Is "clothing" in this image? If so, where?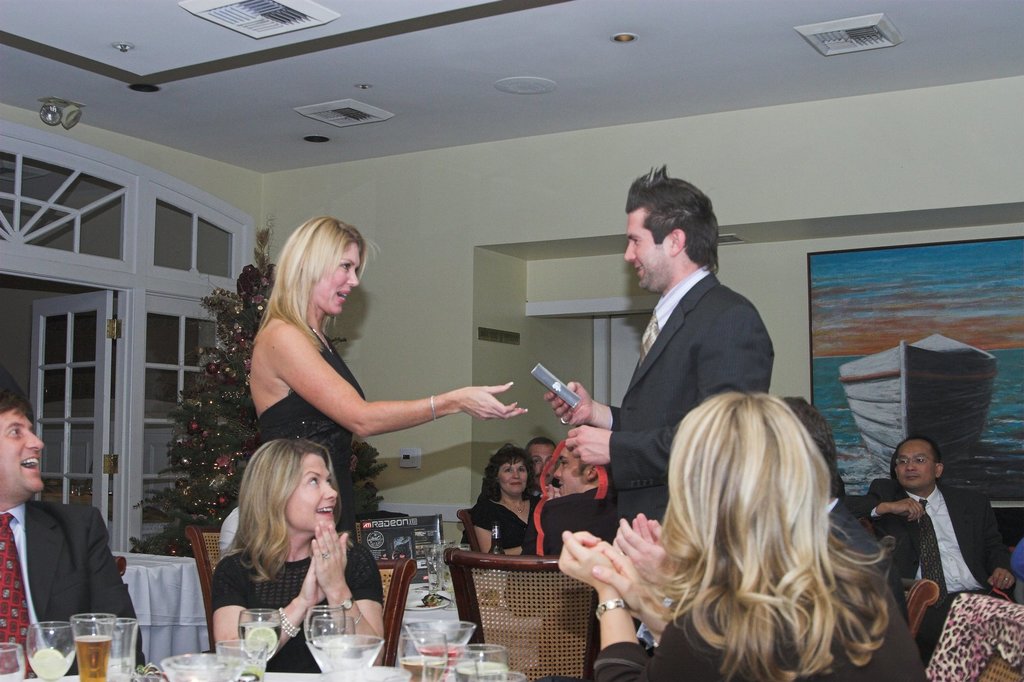
Yes, at pyautogui.locateOnScreen(827, 486, 899, 599).
